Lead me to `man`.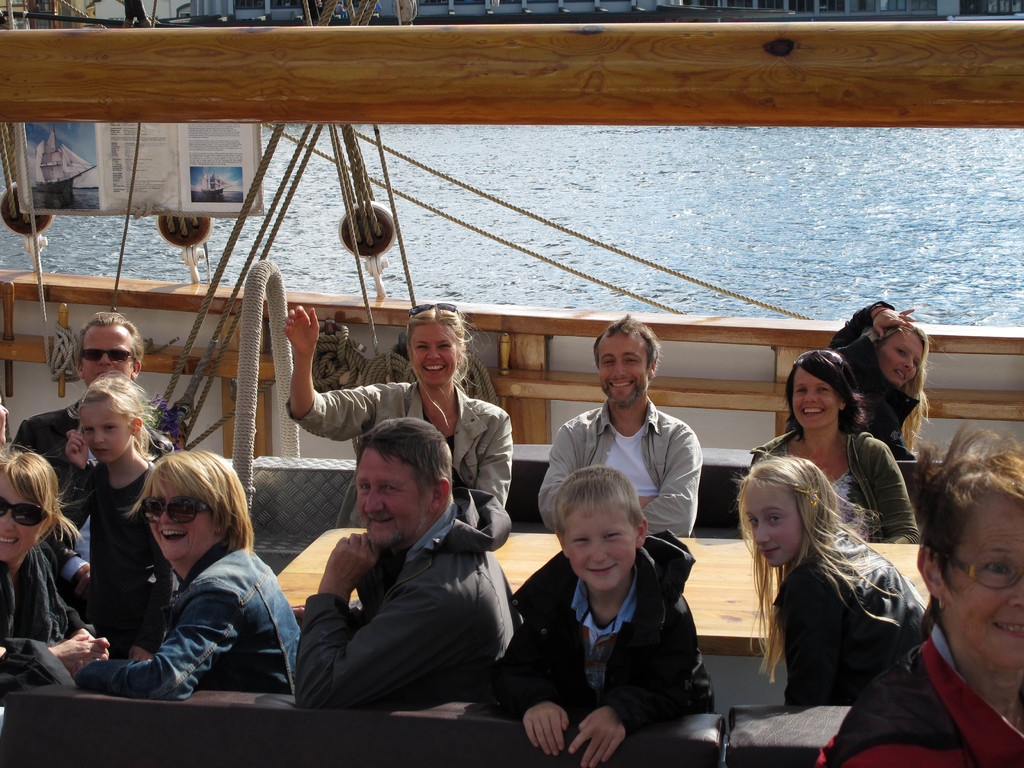
Lead to 5/307/175/504.
